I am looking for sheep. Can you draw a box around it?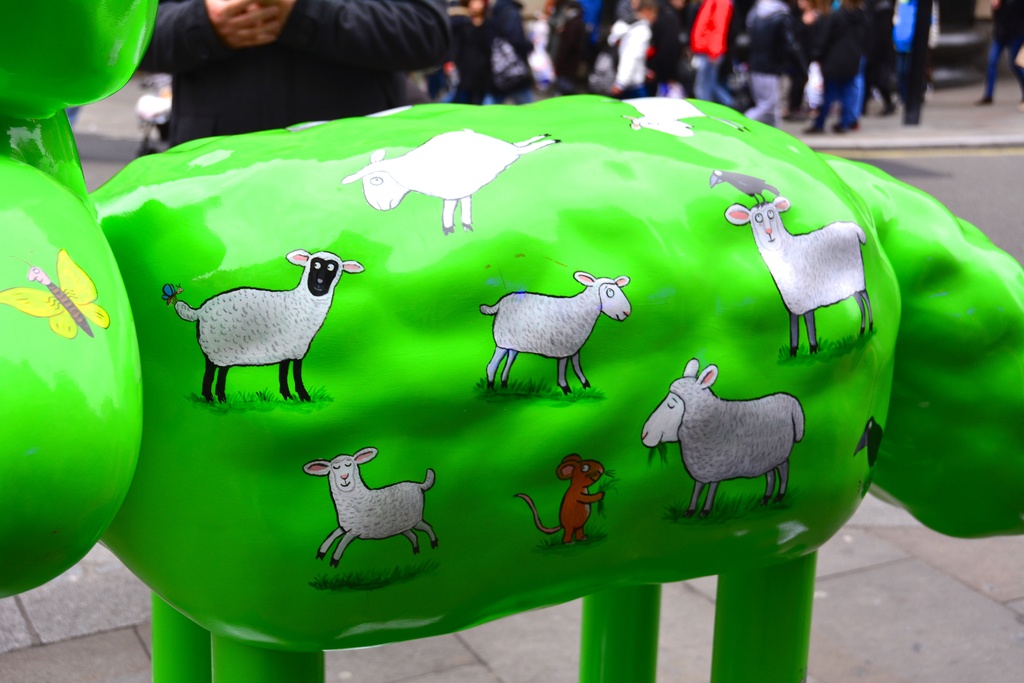
Sure, the bounding box is box(303, 450, 436, 564).
